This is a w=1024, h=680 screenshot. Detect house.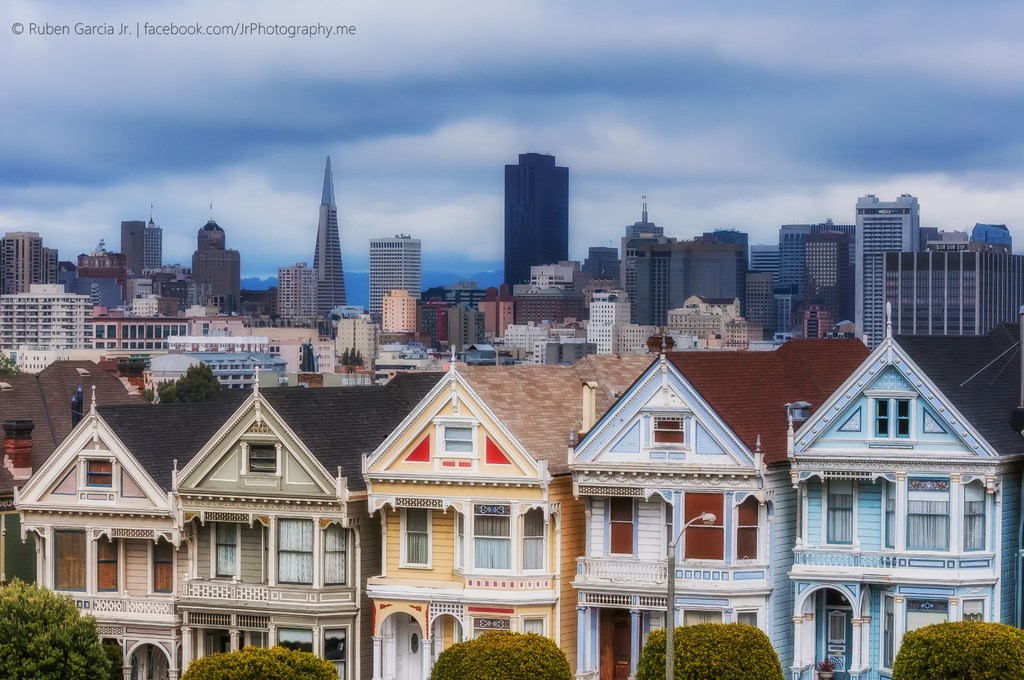
pyautogui.locateOnScreen(85, 314, 186, 348).
